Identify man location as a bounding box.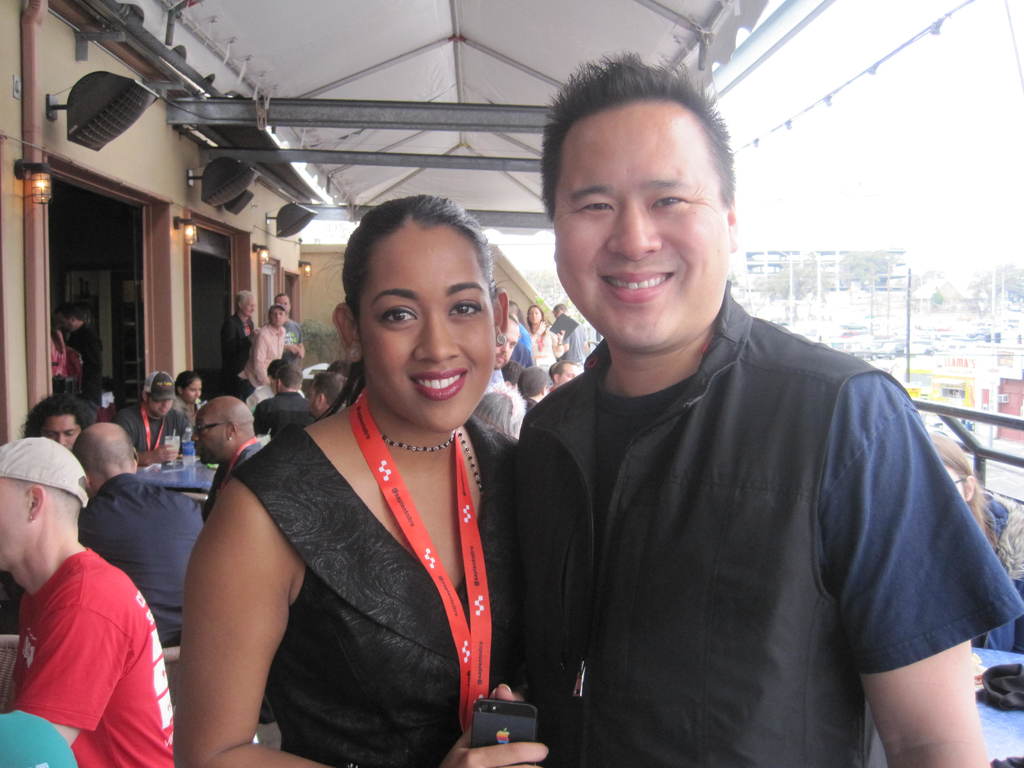
(479, 91, 990, 756).
